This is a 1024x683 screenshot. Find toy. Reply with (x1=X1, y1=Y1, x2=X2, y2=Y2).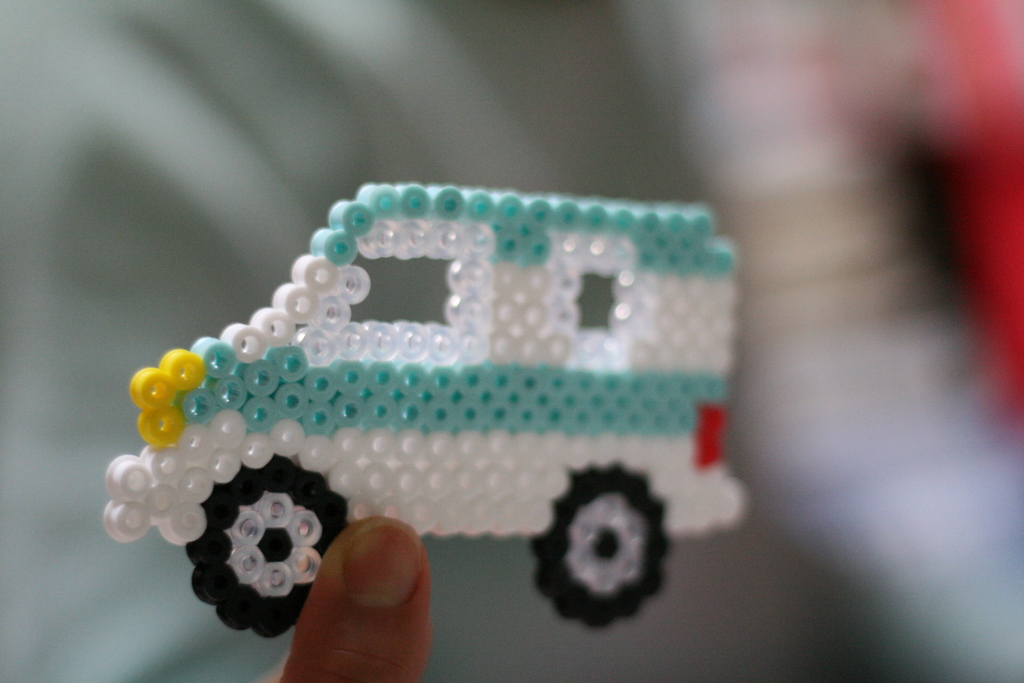
(x1=100, y1=218, x2=710, y2=652).
